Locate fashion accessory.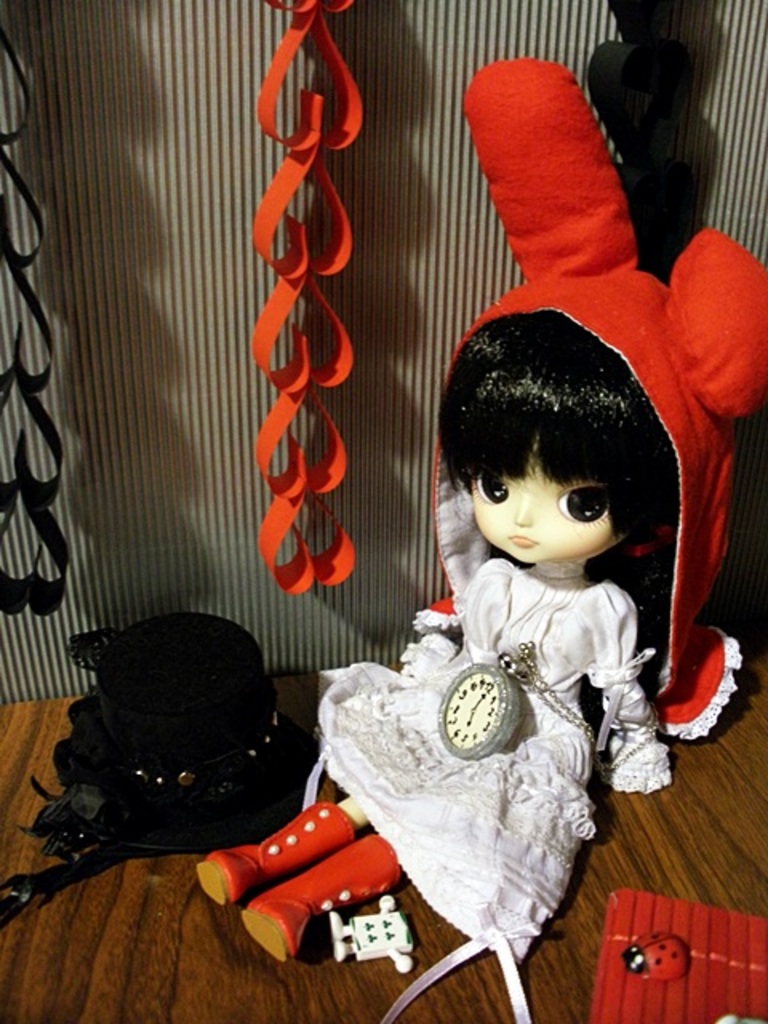
Bounding box: [left=435, top=642, right=658, bottom=762].
